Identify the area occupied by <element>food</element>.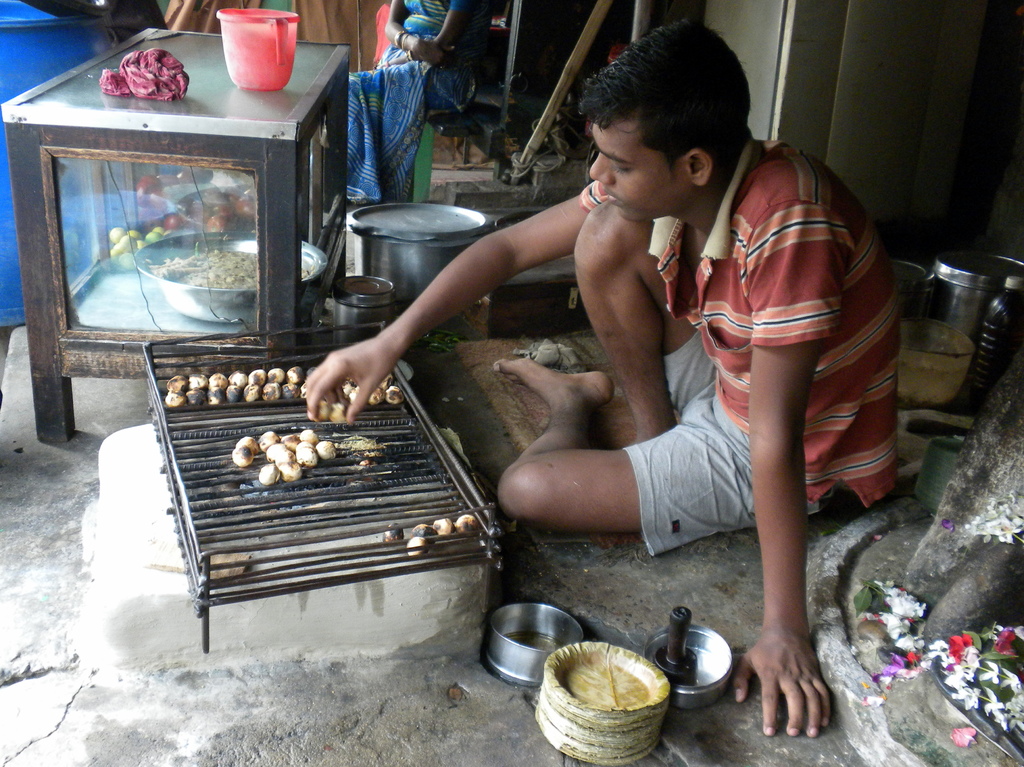
Area: locate(212, 422, 344, 488).
